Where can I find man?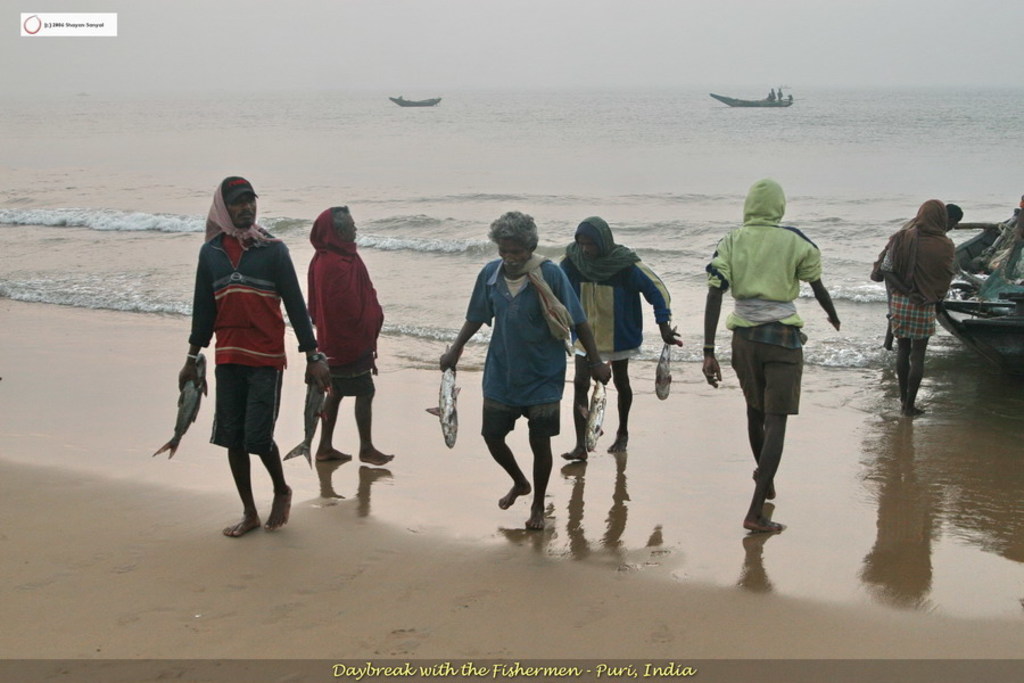
You can find it at <bbox>695, 172, 851, 543</bbox>.
